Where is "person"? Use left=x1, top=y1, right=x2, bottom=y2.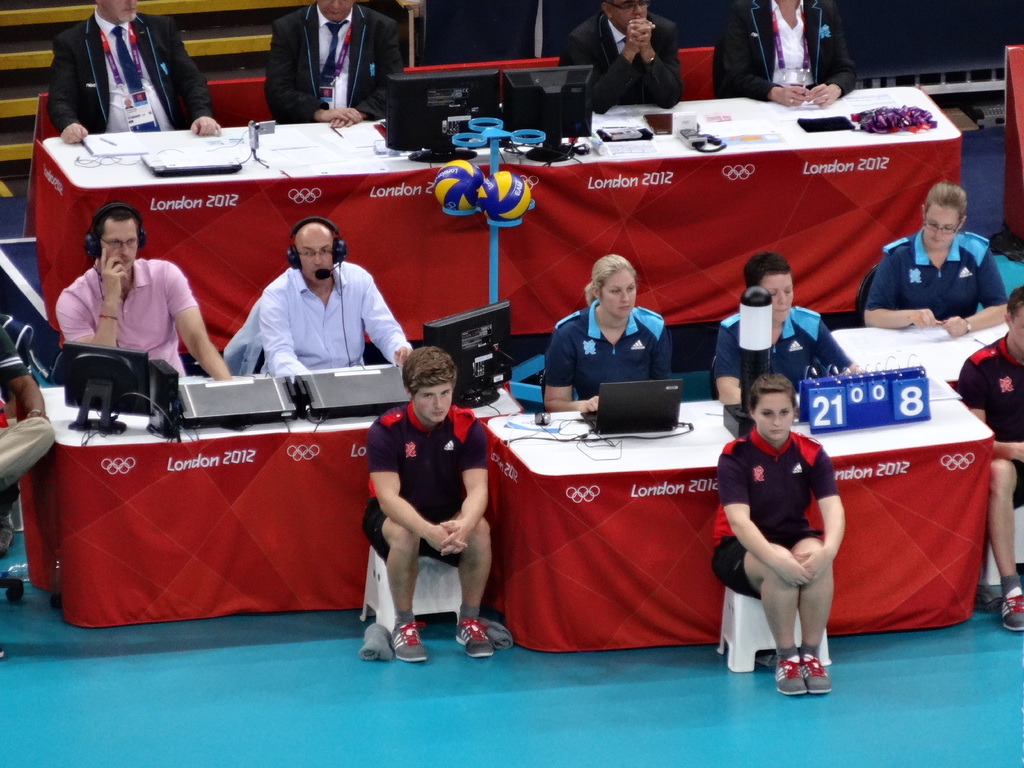
left=257, top=220, right=416, bottom=369.
